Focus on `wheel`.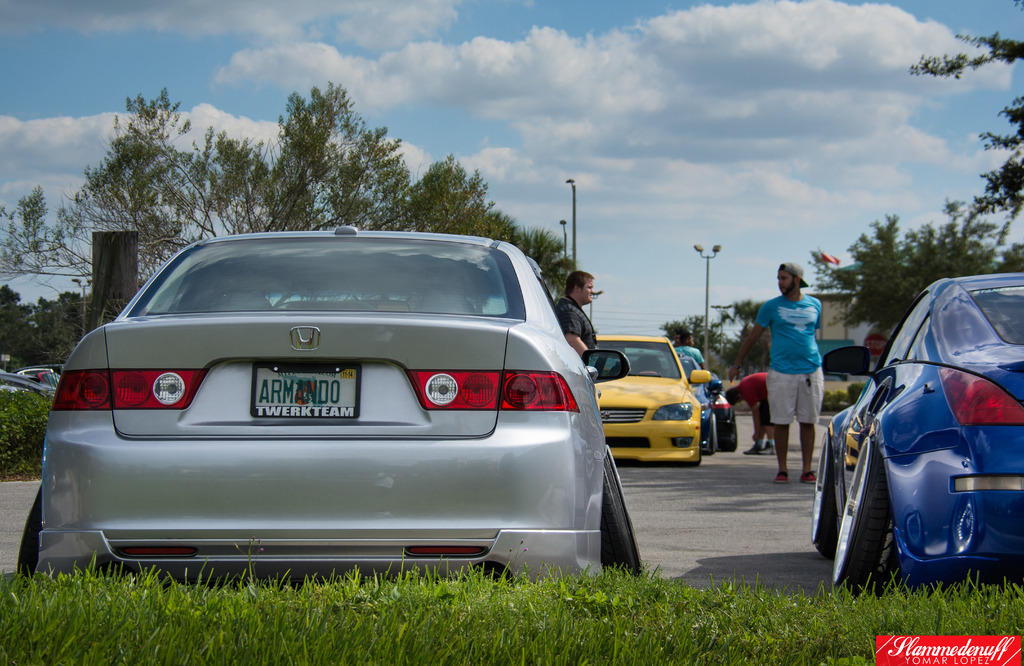
Focused at box(595, 443, 650, 592).
